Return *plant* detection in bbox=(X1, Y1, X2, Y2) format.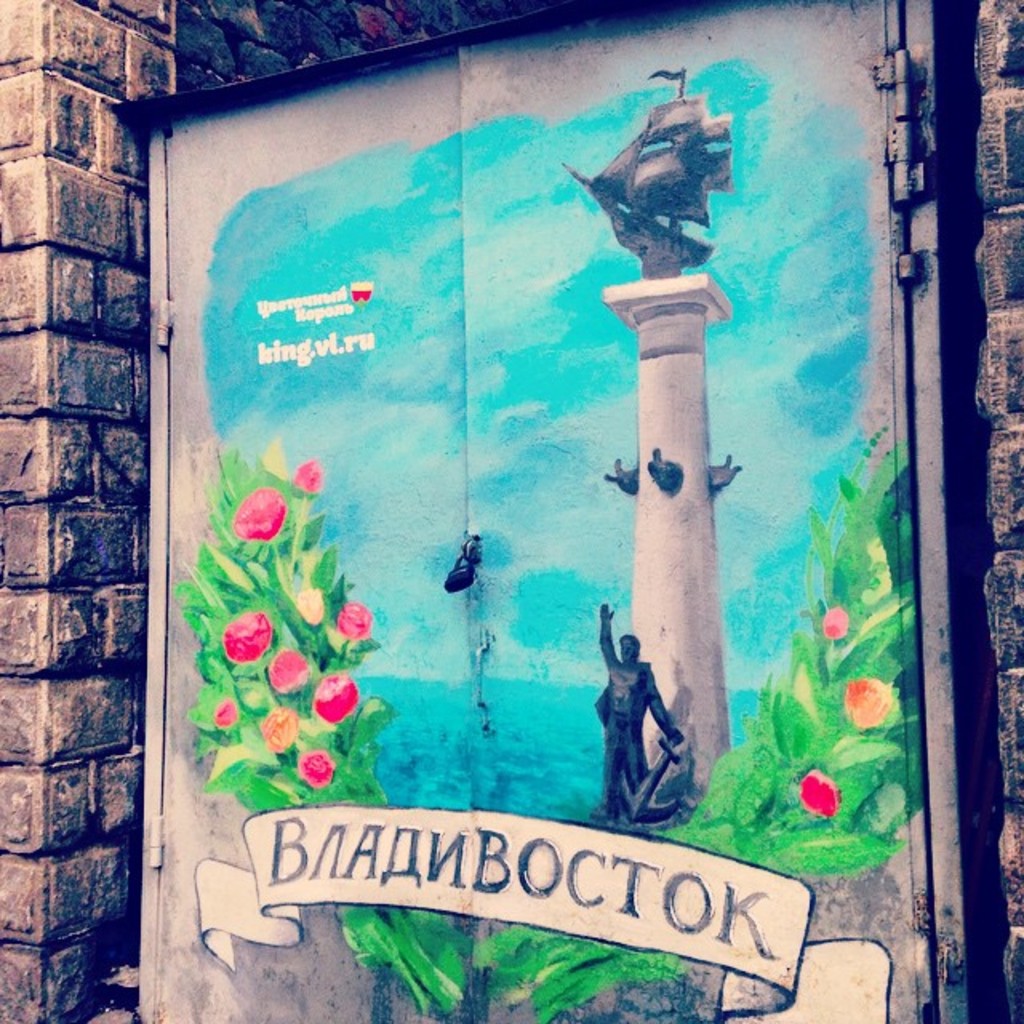
bbox=(174, 437, 450, 1022).
